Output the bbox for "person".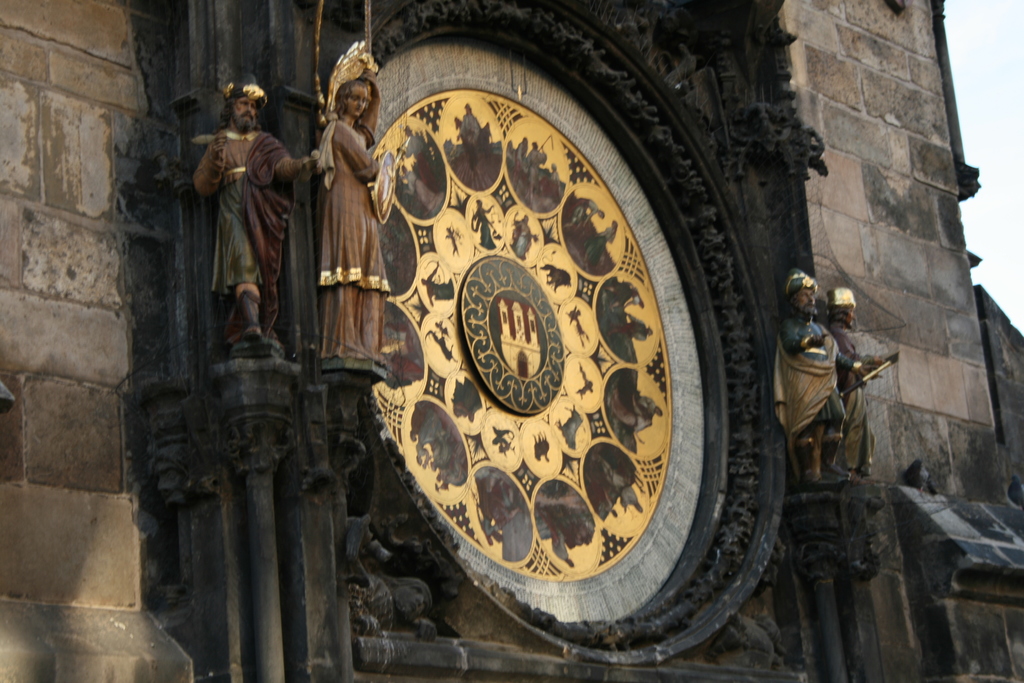
x1=774, y1=265, x2=856, y2=487.
